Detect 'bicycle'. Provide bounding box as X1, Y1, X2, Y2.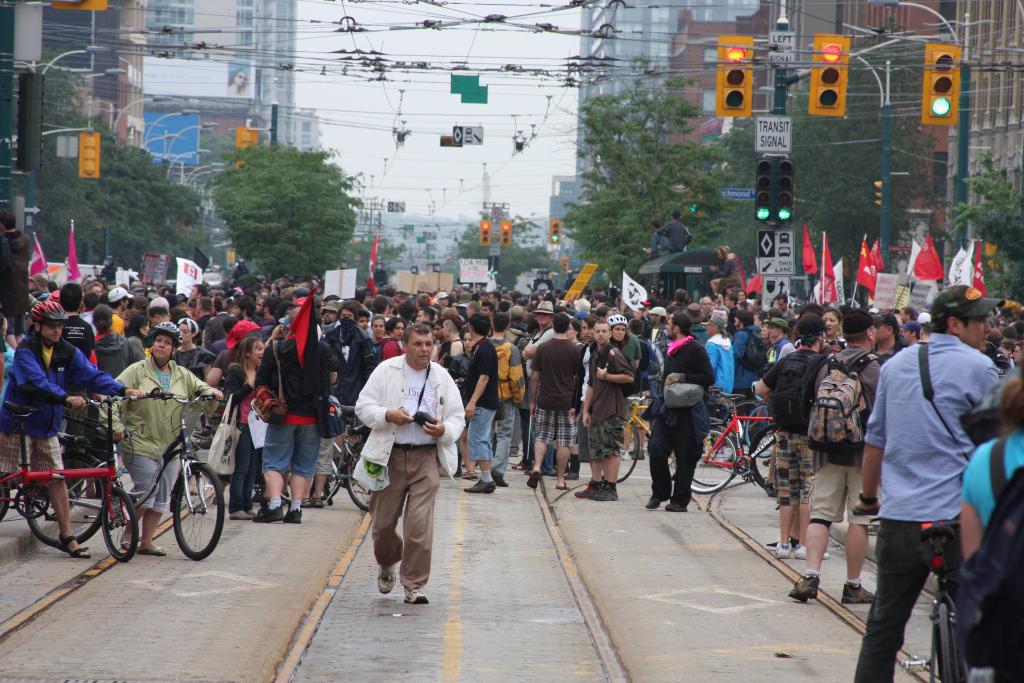
273, 402, 399, 514.
